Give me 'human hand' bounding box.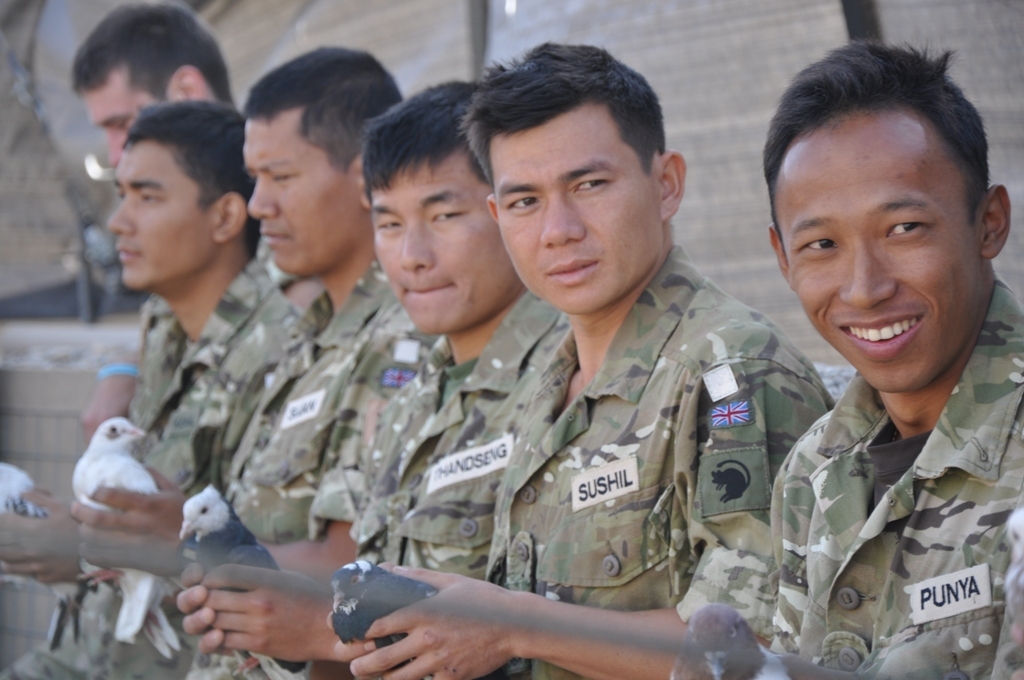
[317,569,659,666].
